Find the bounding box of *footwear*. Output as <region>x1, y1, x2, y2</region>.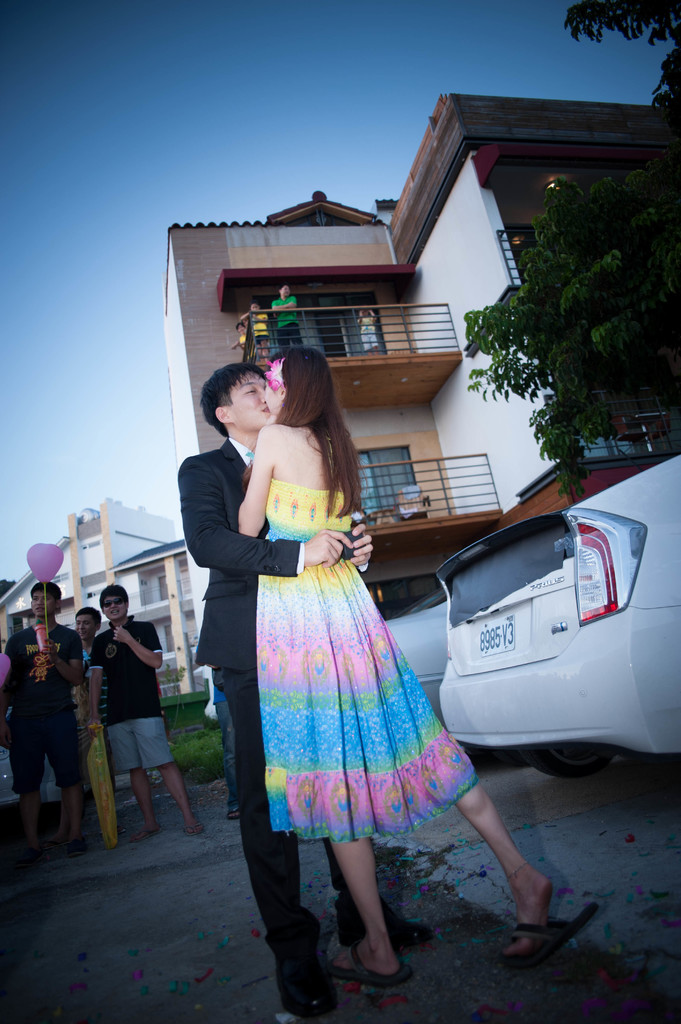
<region>186, 824, 204, 836</region>.
